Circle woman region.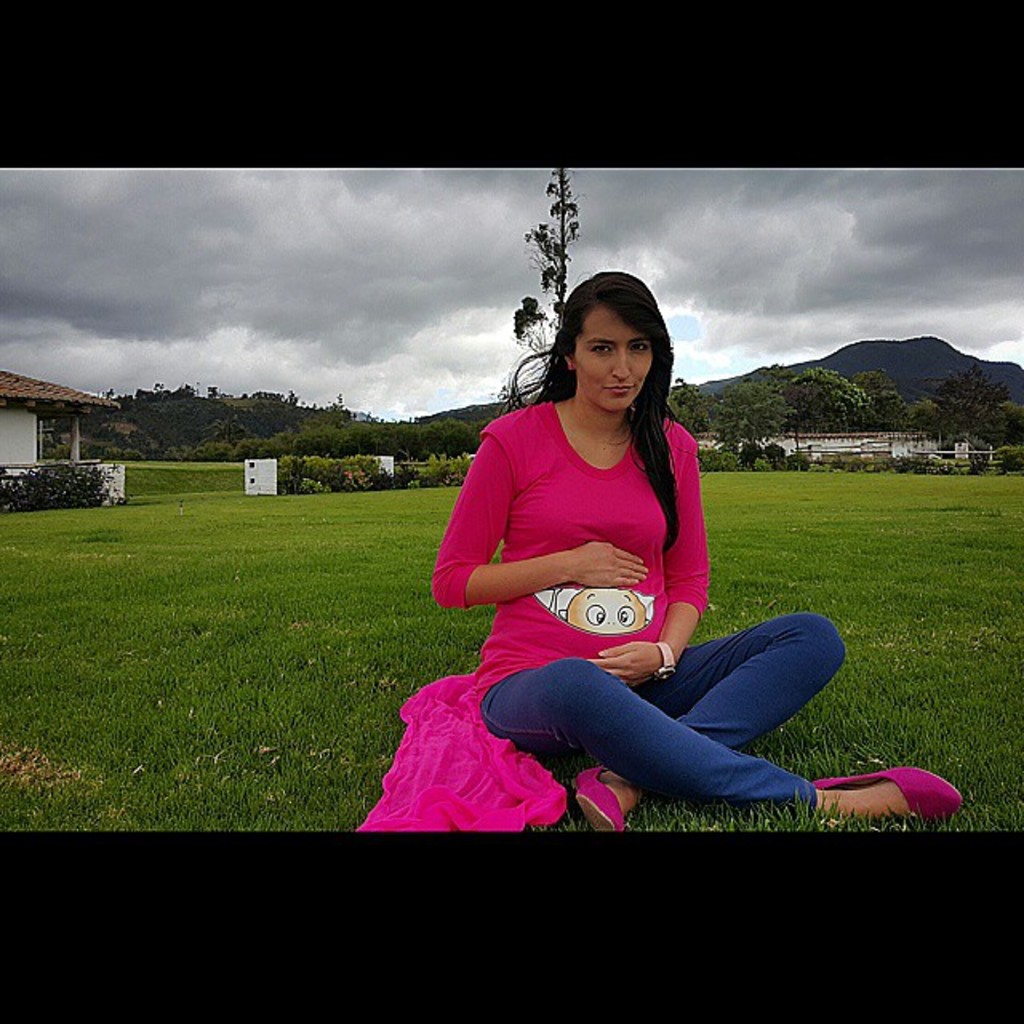
Region: Rect(430, 267, 965, 829).
